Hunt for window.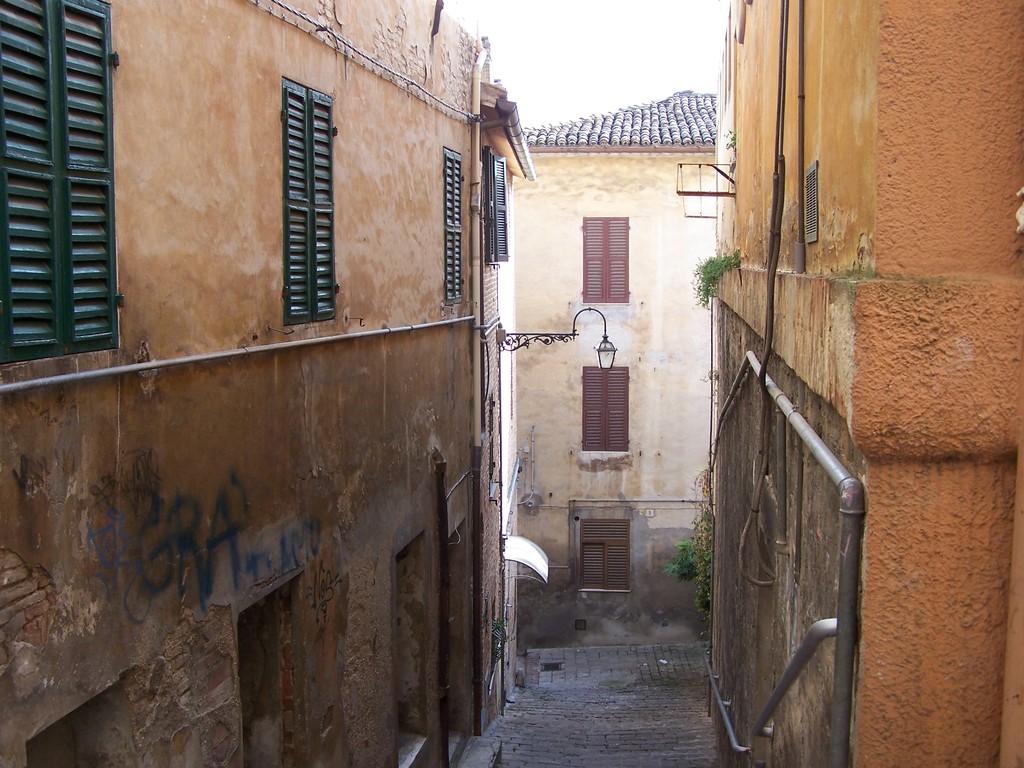
Hunted down at bbox=(283, 77, 336, 327).
